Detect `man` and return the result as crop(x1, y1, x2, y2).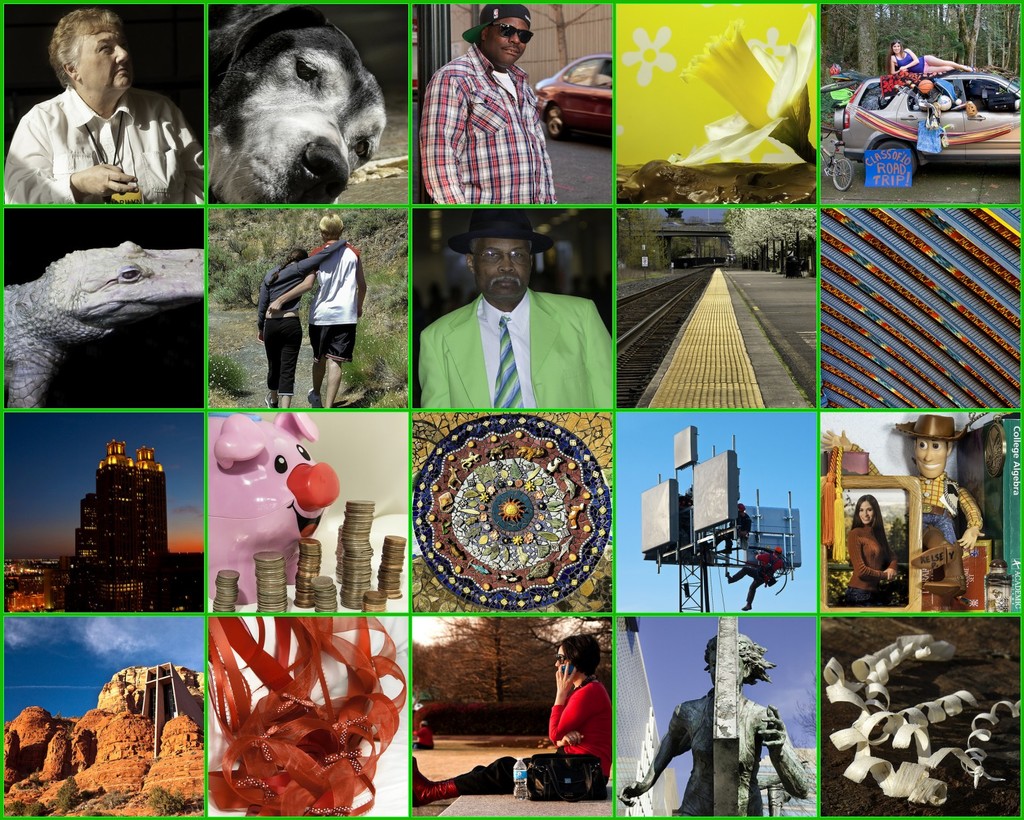
crop(914, 76, 950, 110).
